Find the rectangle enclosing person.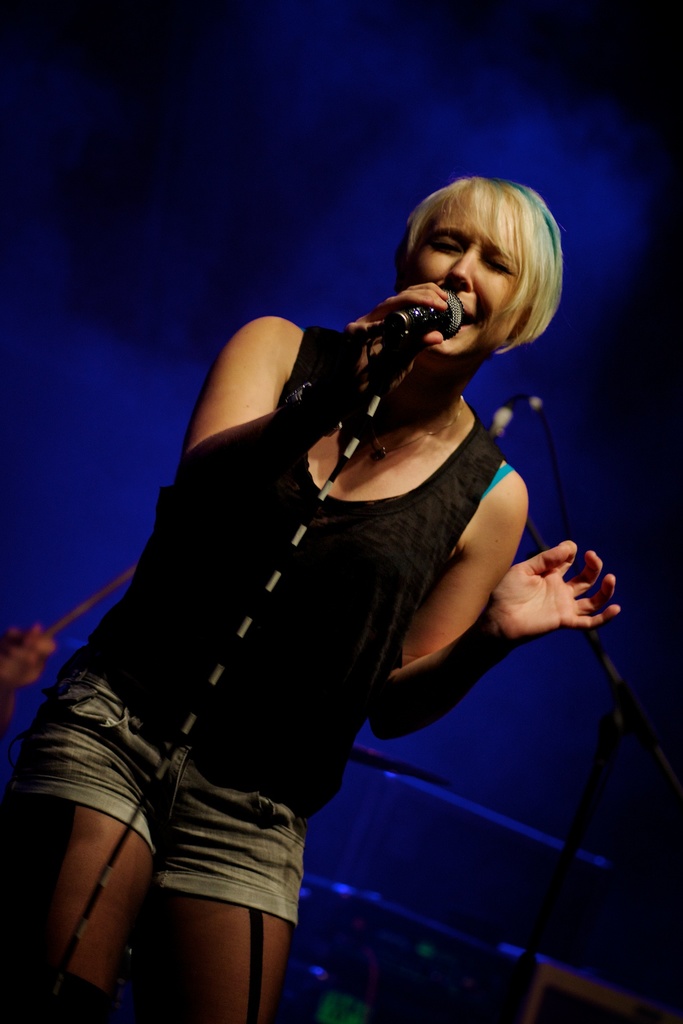
bbox=[56, 166, 611, 1023].
